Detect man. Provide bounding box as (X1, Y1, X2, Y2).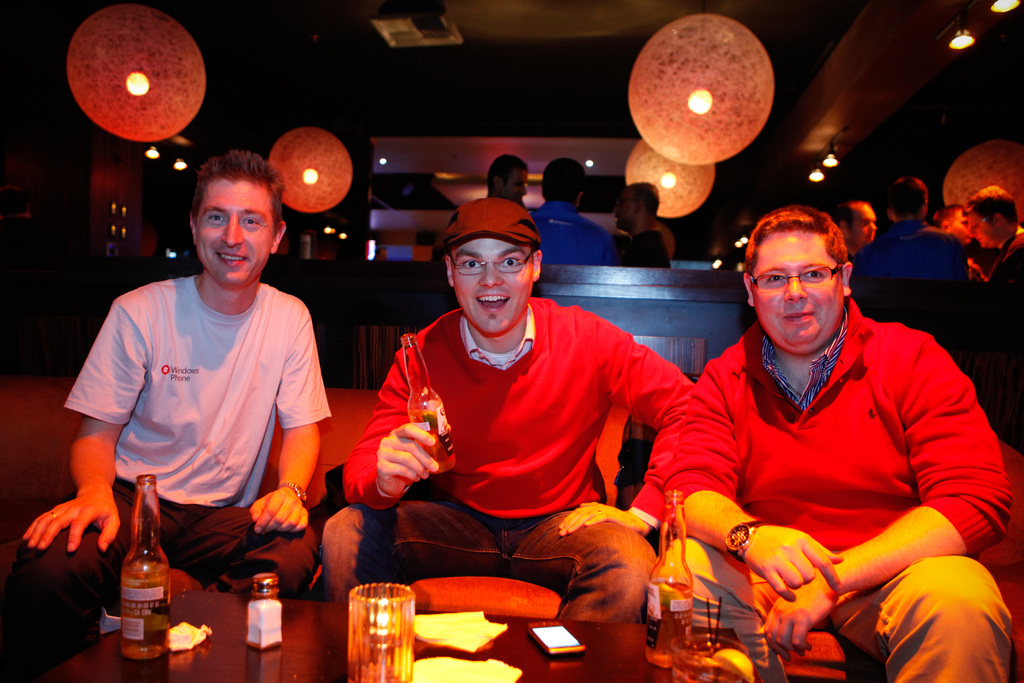
(8, 148, 334, 673).
